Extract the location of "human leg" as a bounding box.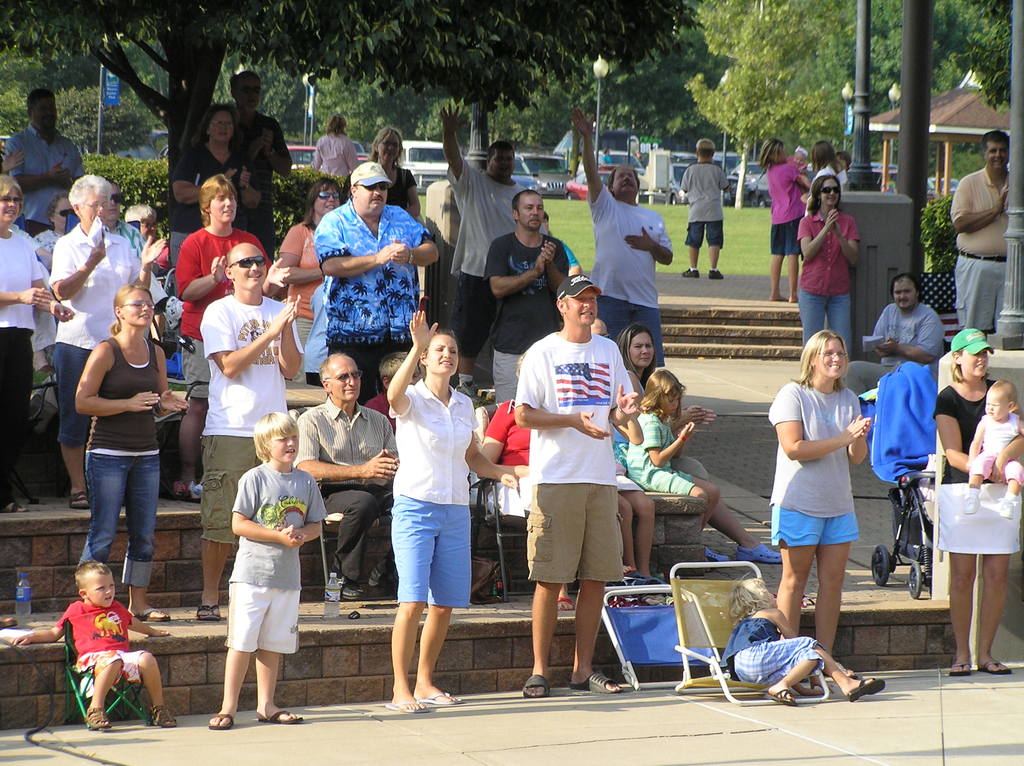
rect(124, 645, 179, 727).
